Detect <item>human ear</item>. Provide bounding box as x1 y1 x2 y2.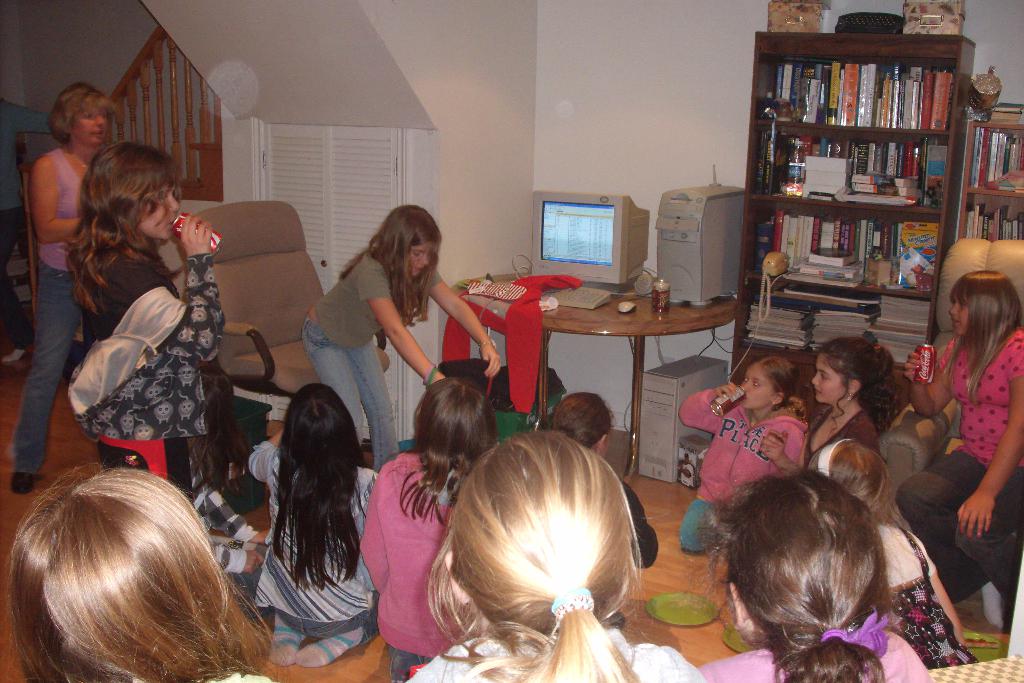
846 377 858 394.
